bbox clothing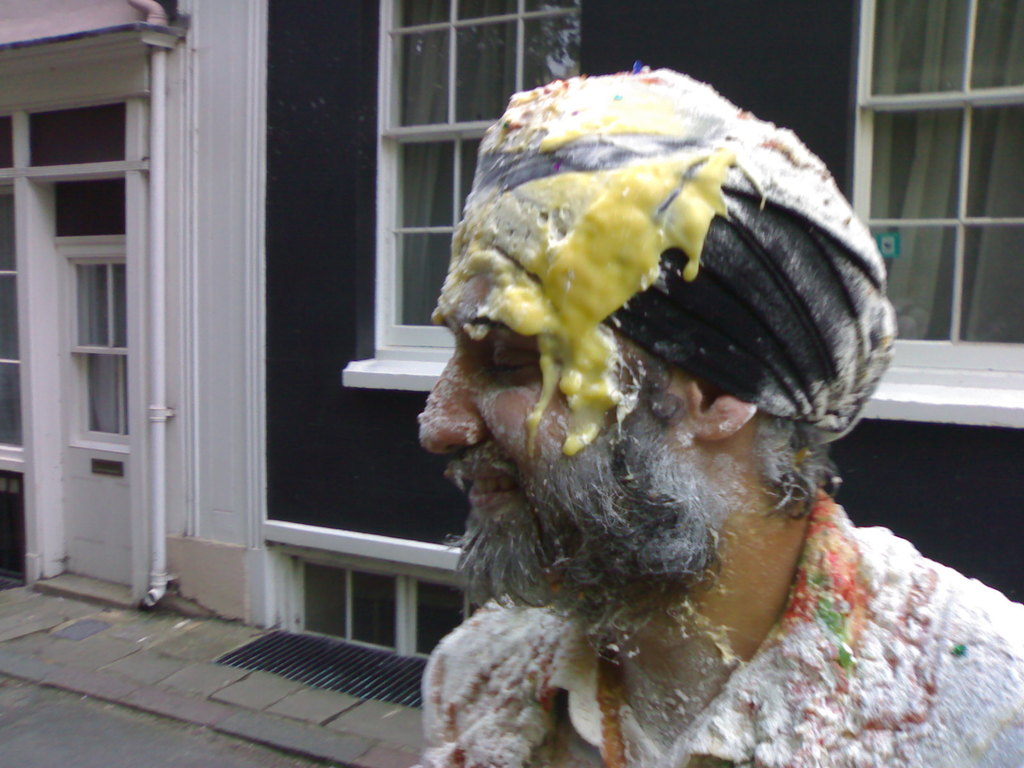
<region>456, 431, 1017, 760</region>
